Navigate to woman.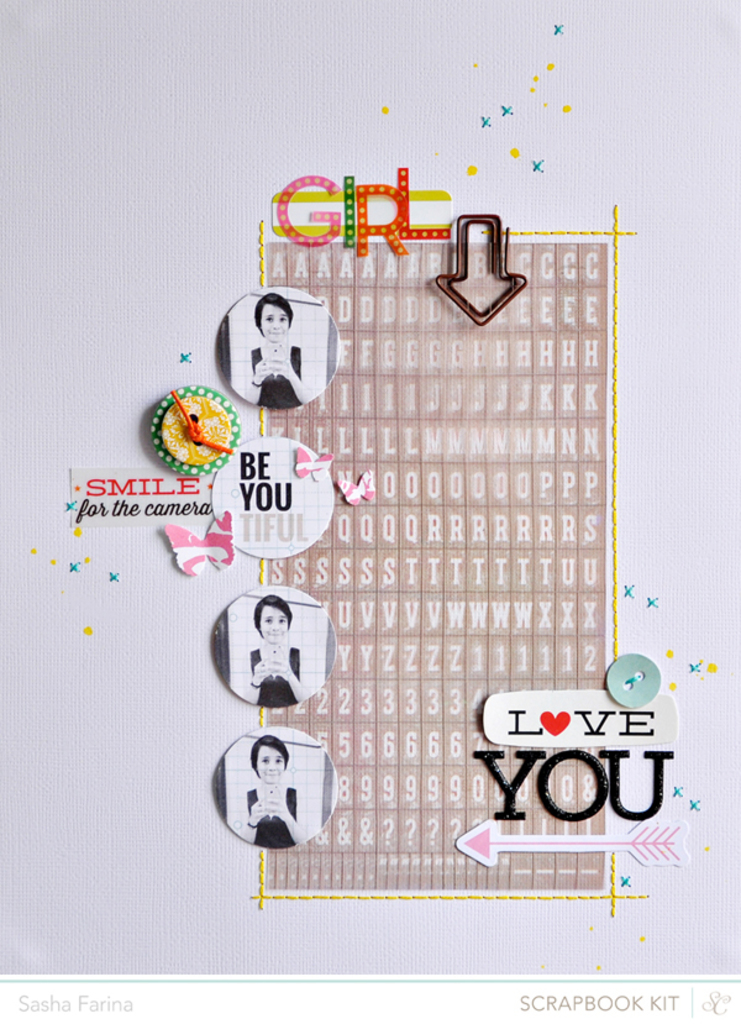
Navigation target: pyautogui.locateOnScreen(247, 740, 298, 850).
